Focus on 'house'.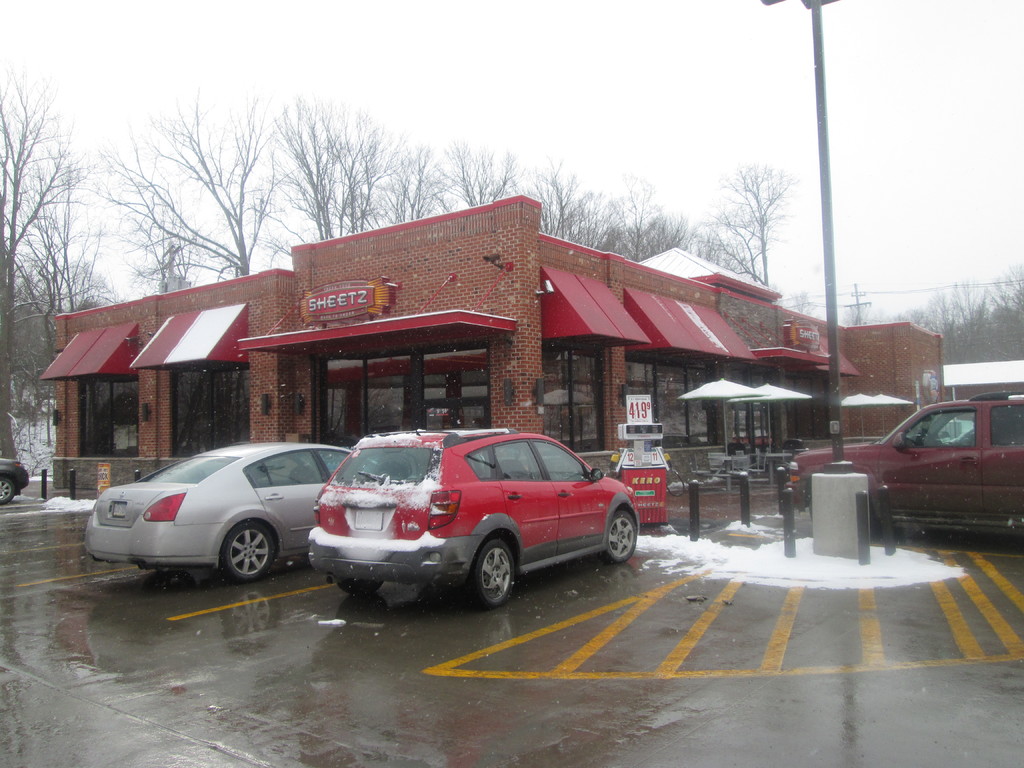
Focused at (left=879, top=311, right=954, bottom=483).
